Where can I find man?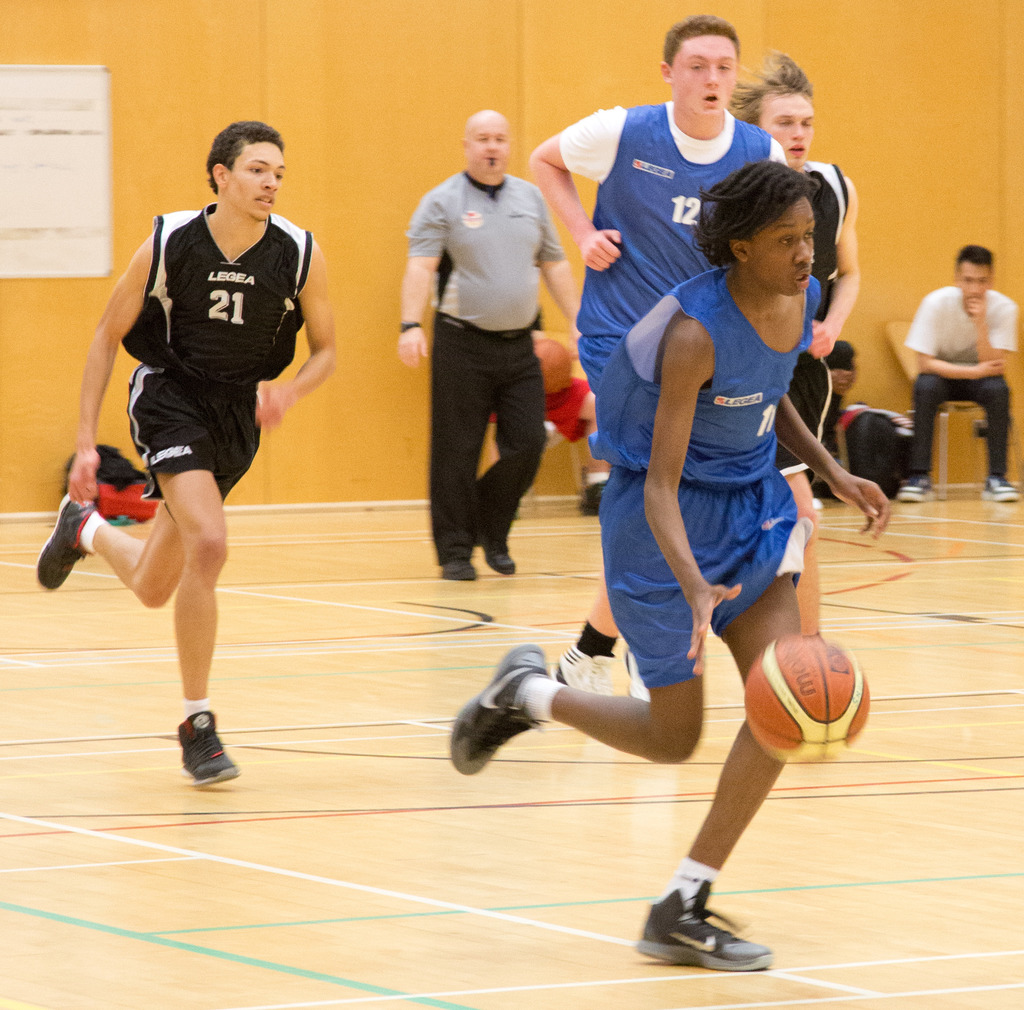
You can find it at bbox(28, 112, 339, 794).
